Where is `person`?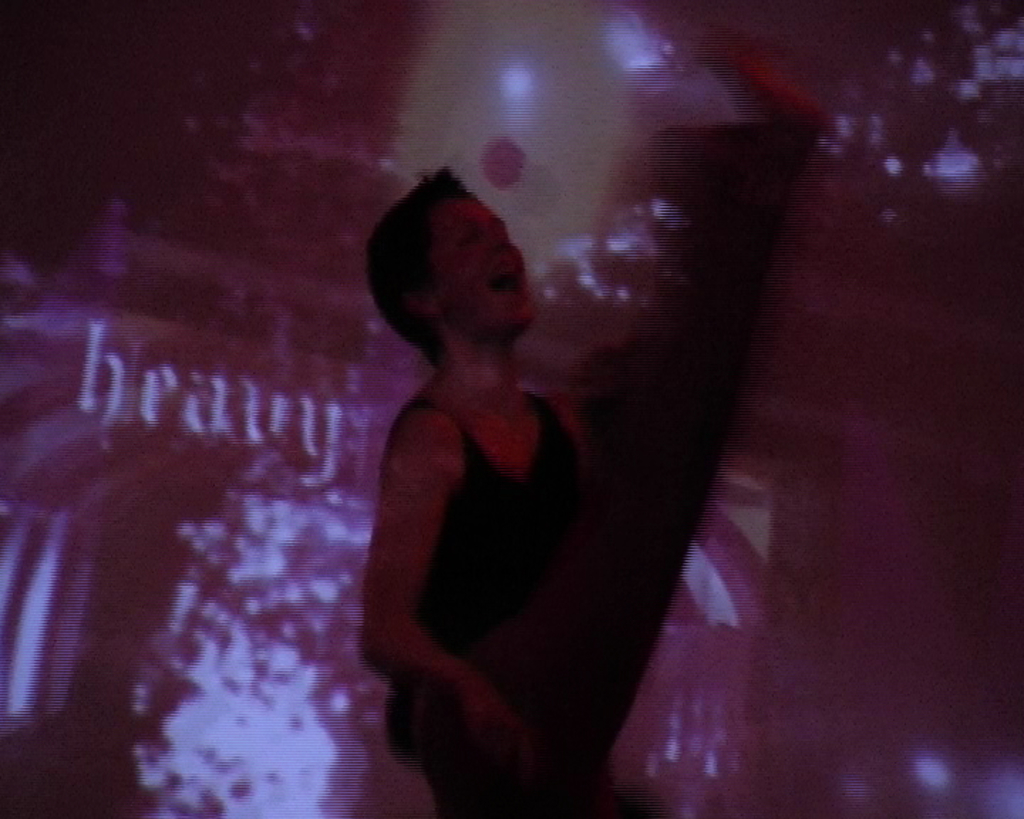
pyautogui.locateOnScreen(373, 164, 594, 818).
